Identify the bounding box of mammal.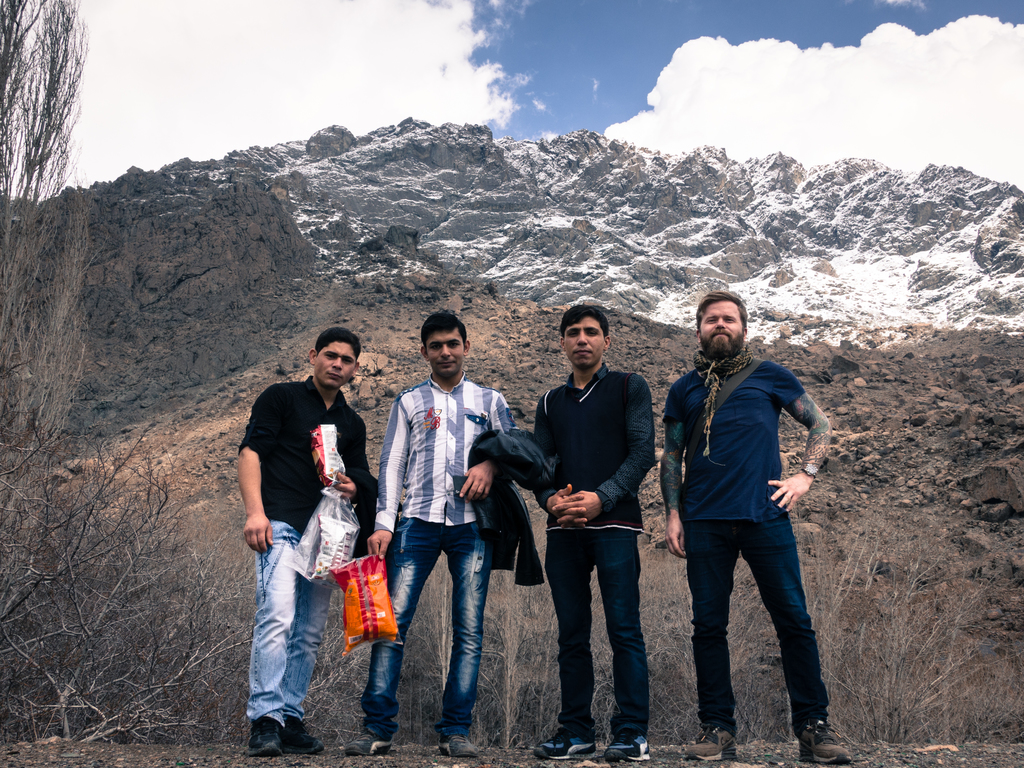
left=236, top=308, right=397, bottom=685.
